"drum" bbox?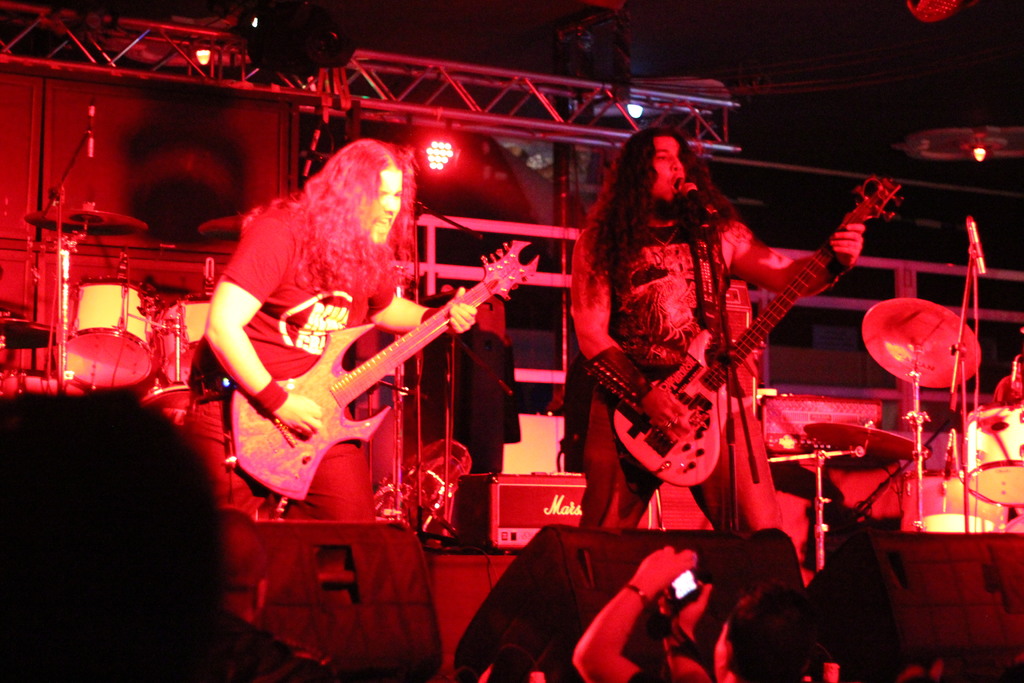
Rect(959, 402, 1023, 509)
